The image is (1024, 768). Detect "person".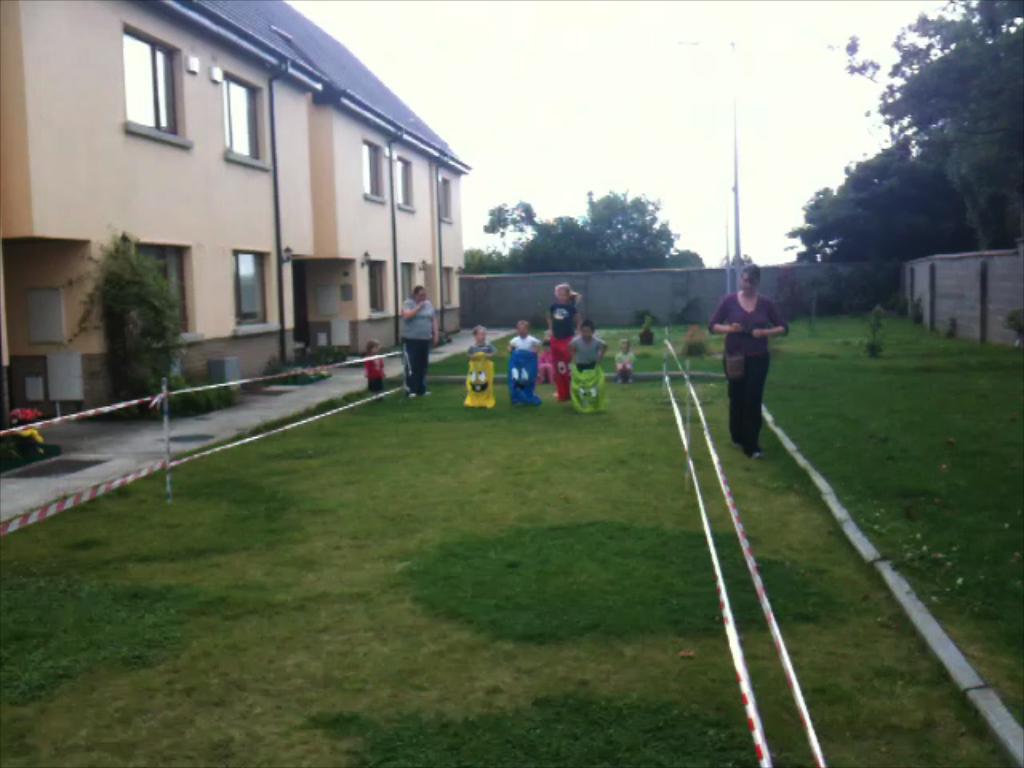
Detection: (left=614, top=334, right=638, bottom=386).
